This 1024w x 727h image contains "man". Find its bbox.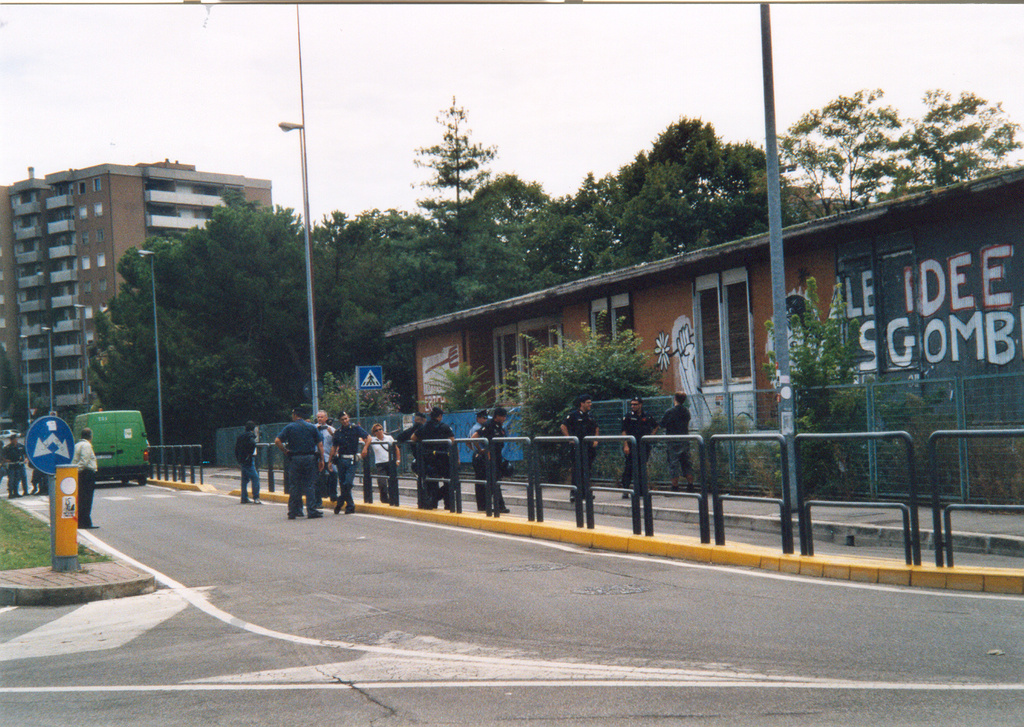
bbox(658, 390, 694, 487).
